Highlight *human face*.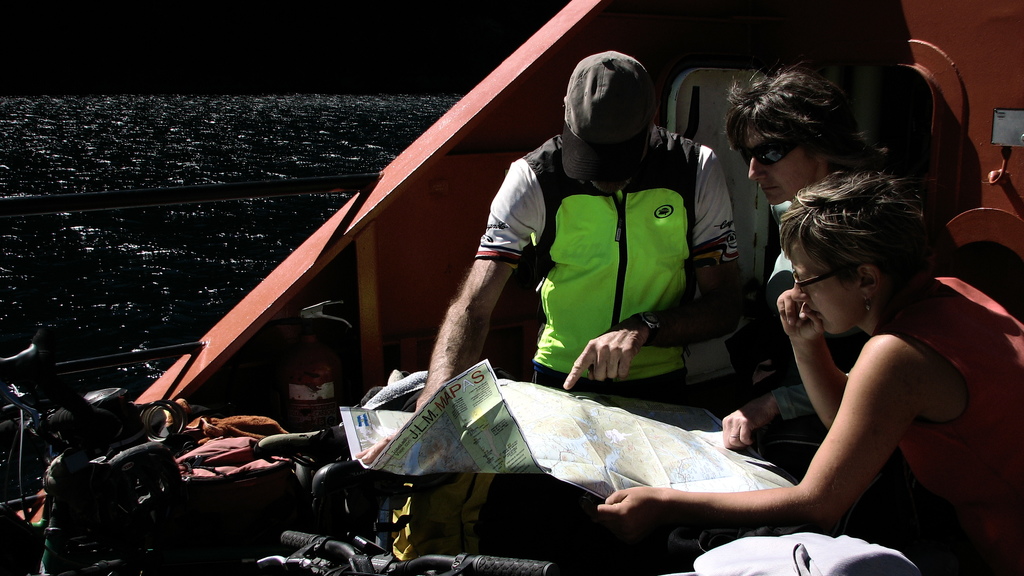
Highlighted region: [788,242,868,333].
